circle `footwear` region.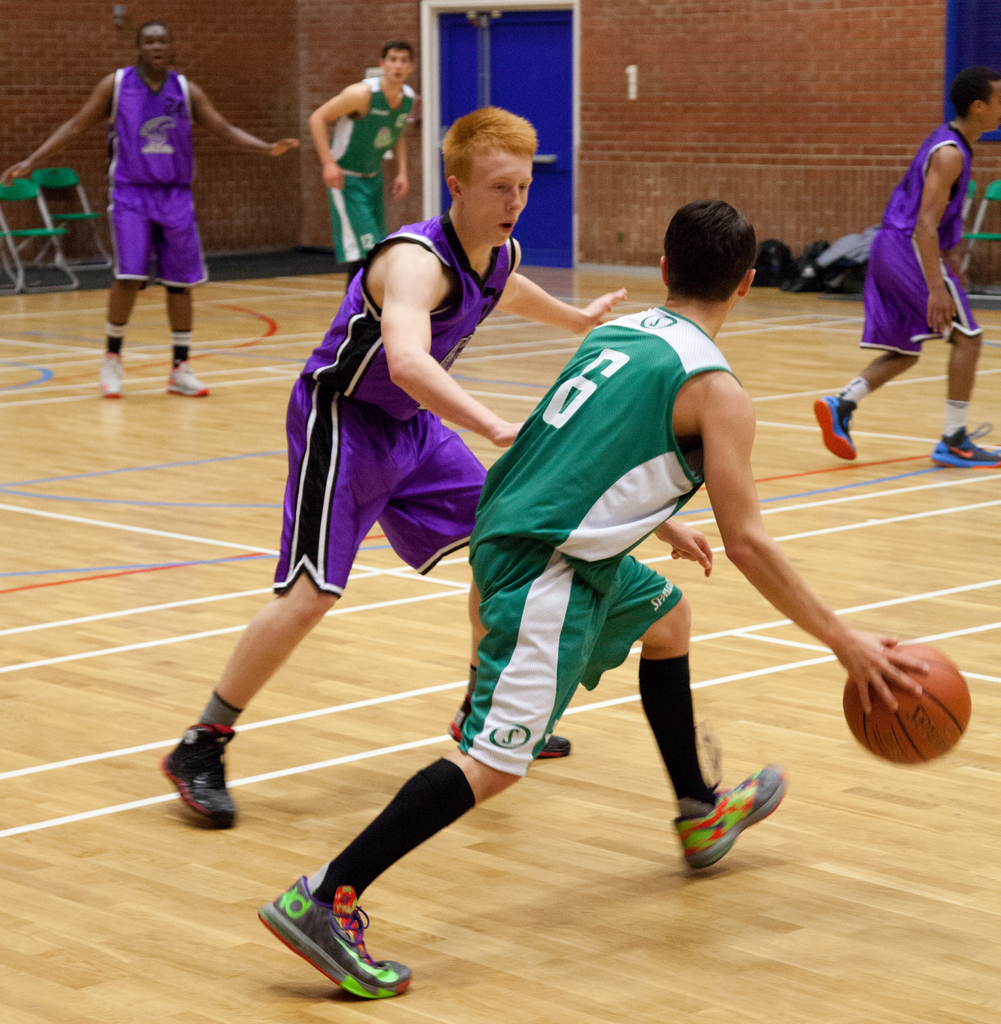
Region: box=[161, 720, 241, 832].
